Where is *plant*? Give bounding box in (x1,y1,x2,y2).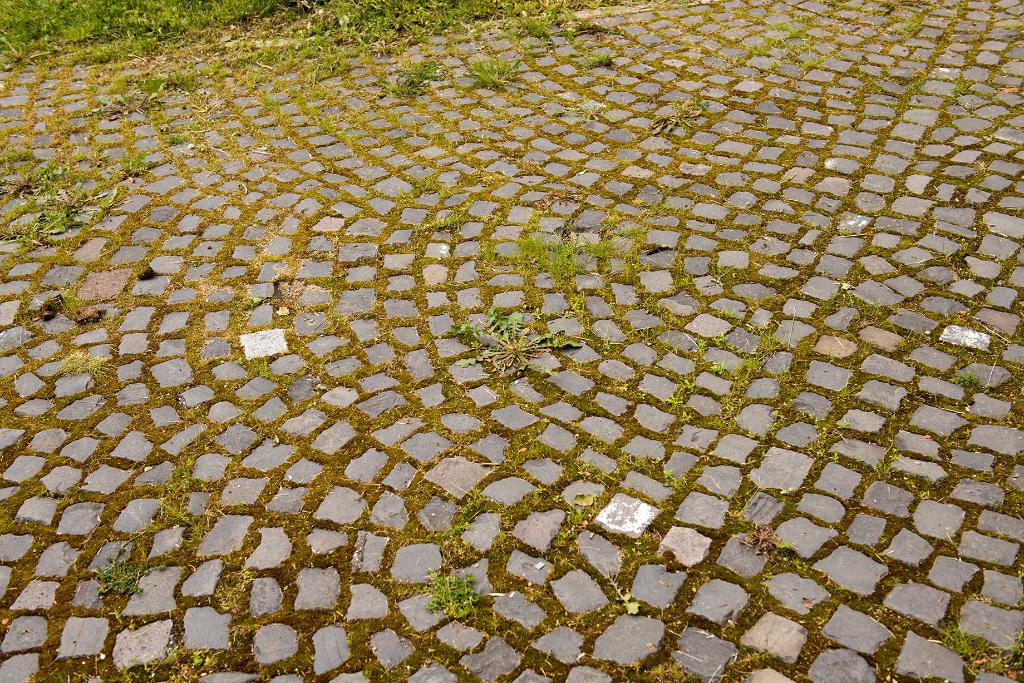
(159,494,188,522).
